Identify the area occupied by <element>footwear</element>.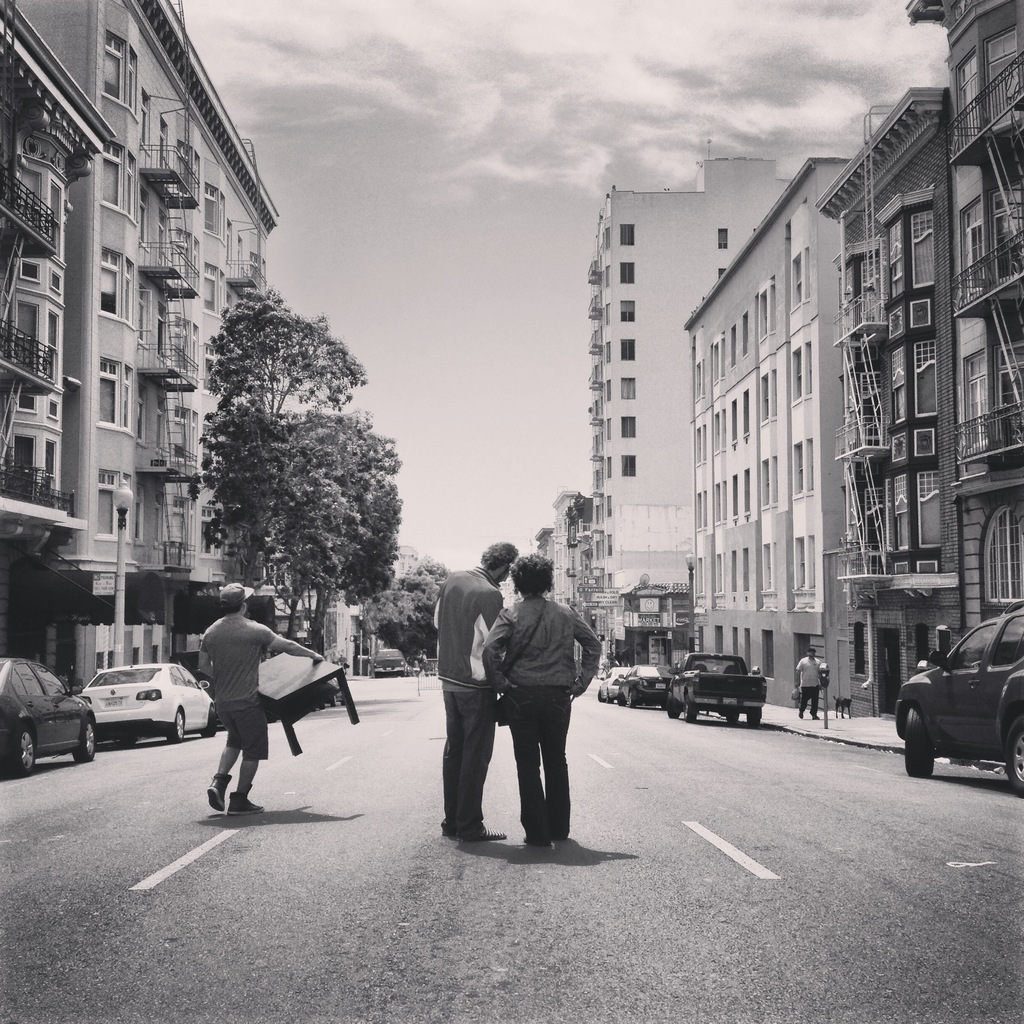
Area: 462/825/504/842.
